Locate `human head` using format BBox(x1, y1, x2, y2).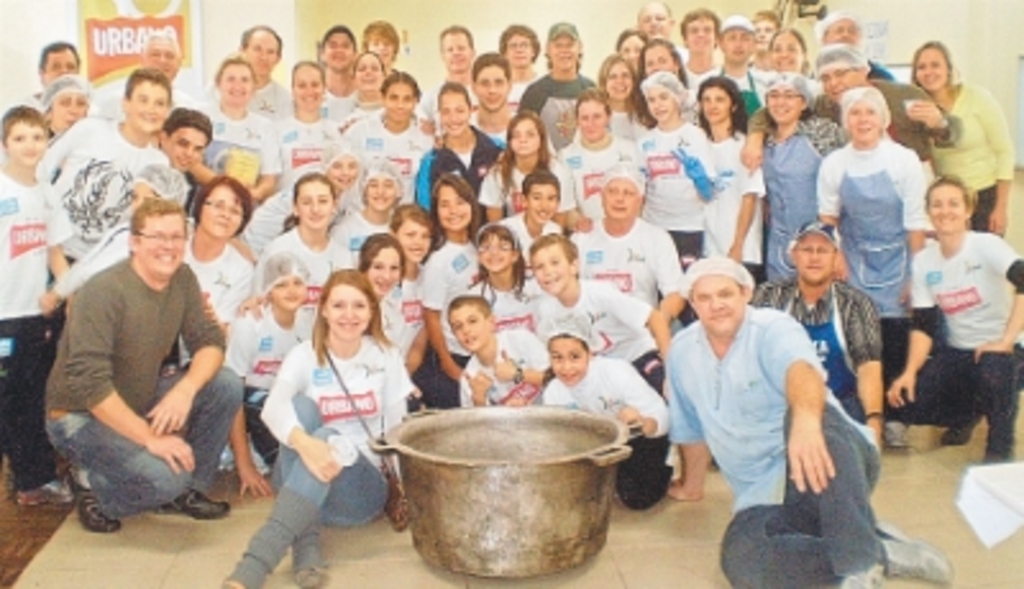
BBox(320, 141, 361, 192).
